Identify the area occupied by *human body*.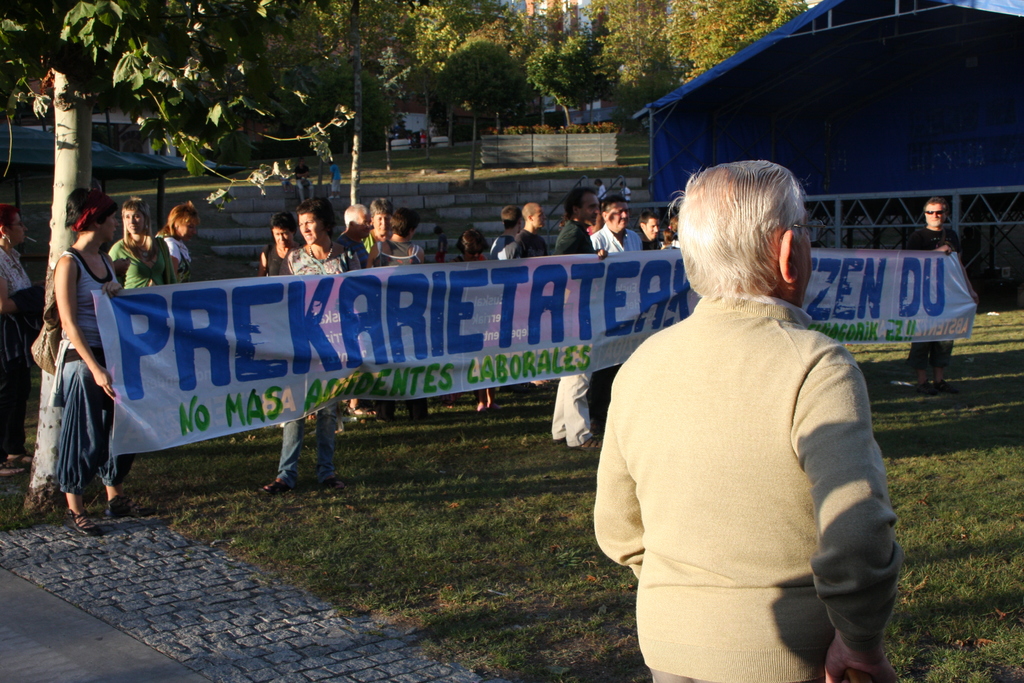
Area: x1=894, y1=222, x2=964, y2=393.
